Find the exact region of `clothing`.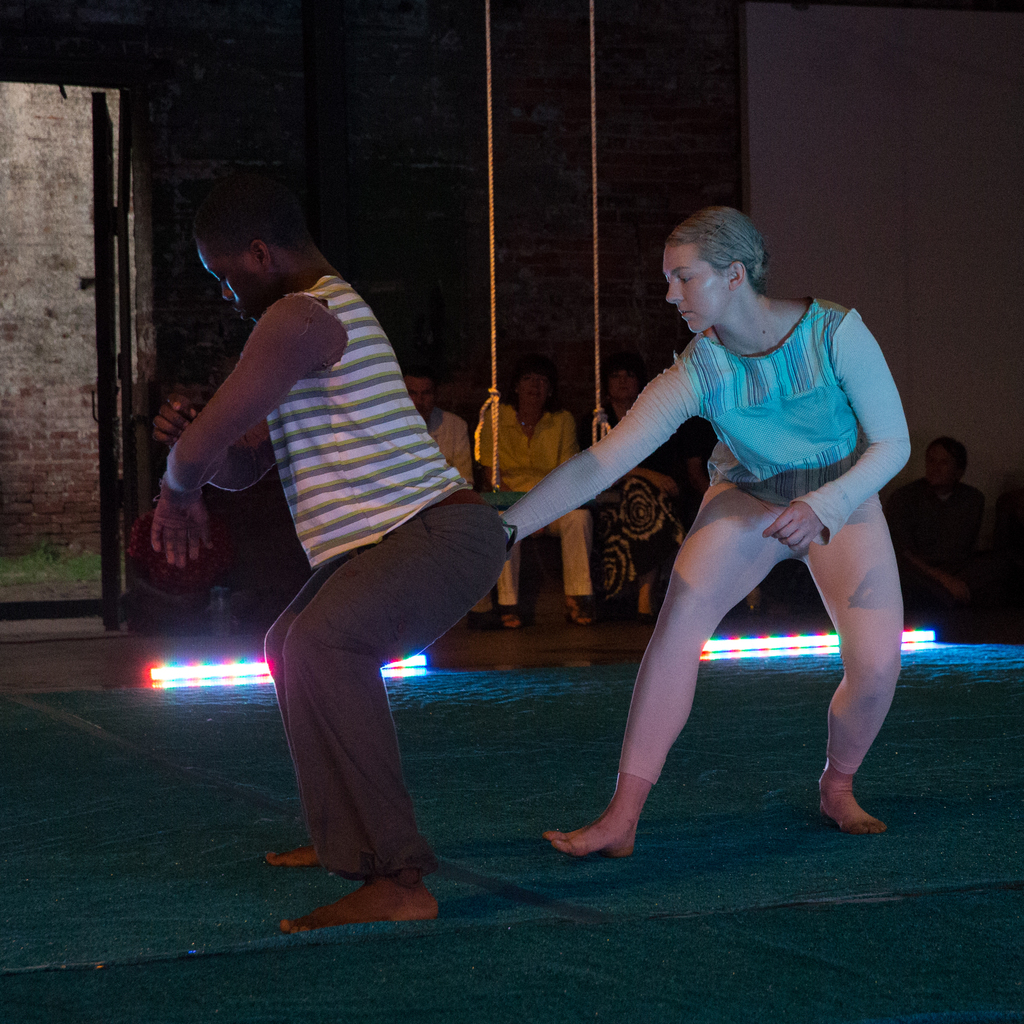
Exact region: [529,245,922,785].
